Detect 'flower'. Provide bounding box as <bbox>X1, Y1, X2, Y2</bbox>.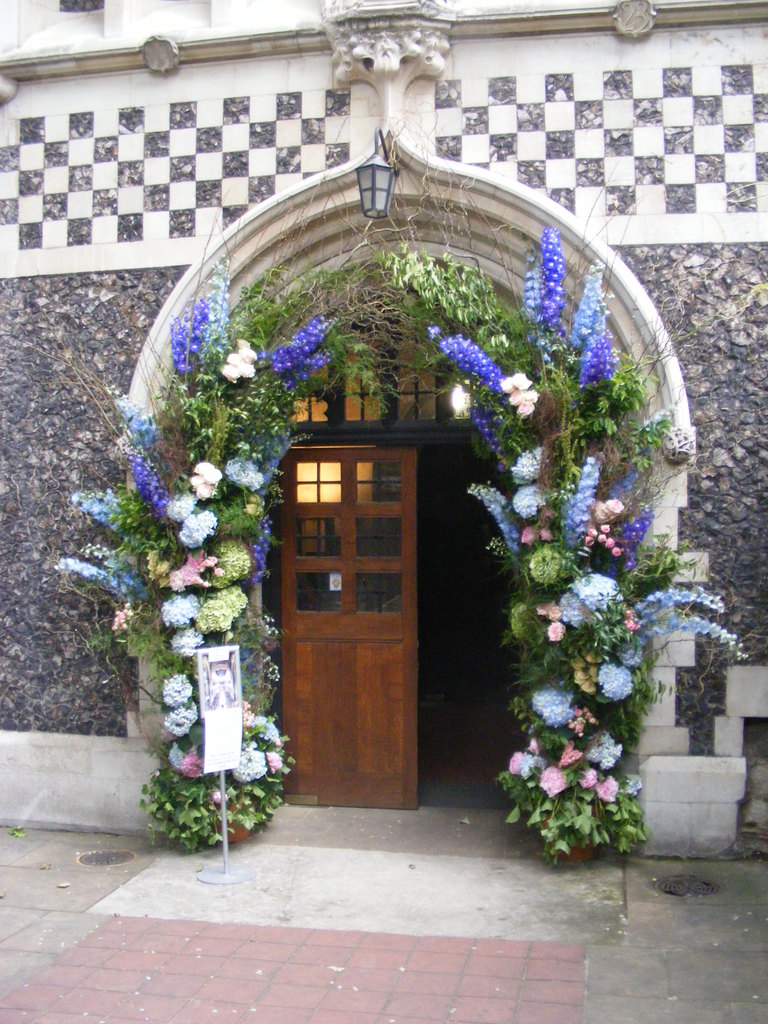
<bbox>113, 597, 136, 628</bbox>.
